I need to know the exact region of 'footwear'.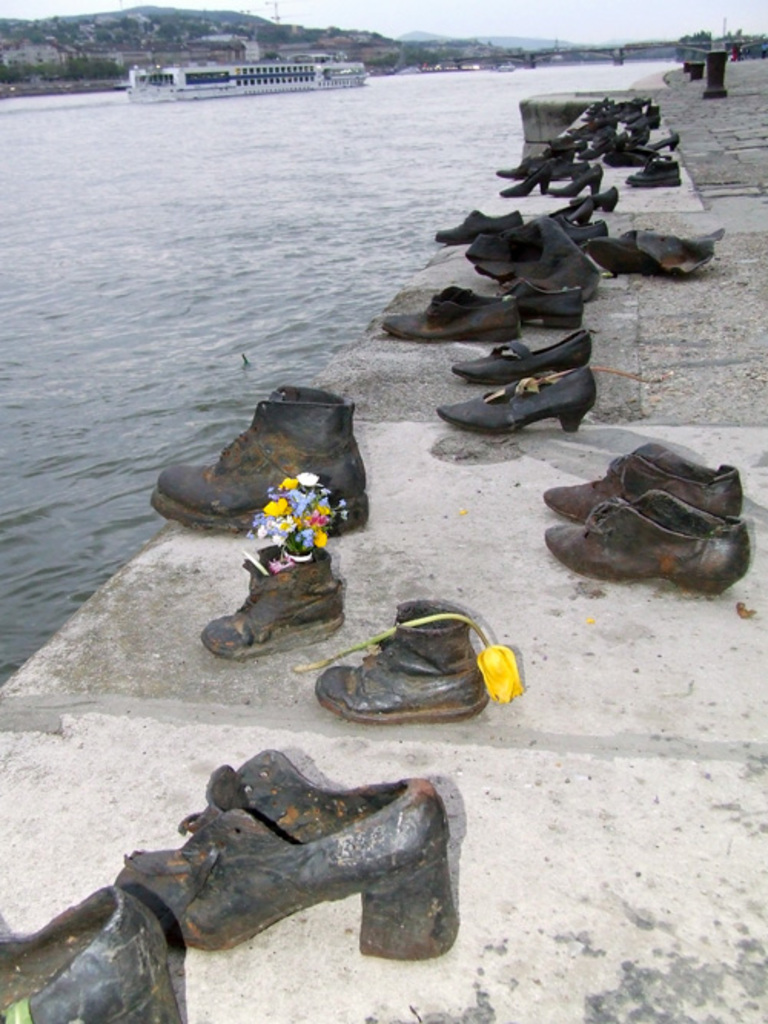
Region: 310:603:511:735.
